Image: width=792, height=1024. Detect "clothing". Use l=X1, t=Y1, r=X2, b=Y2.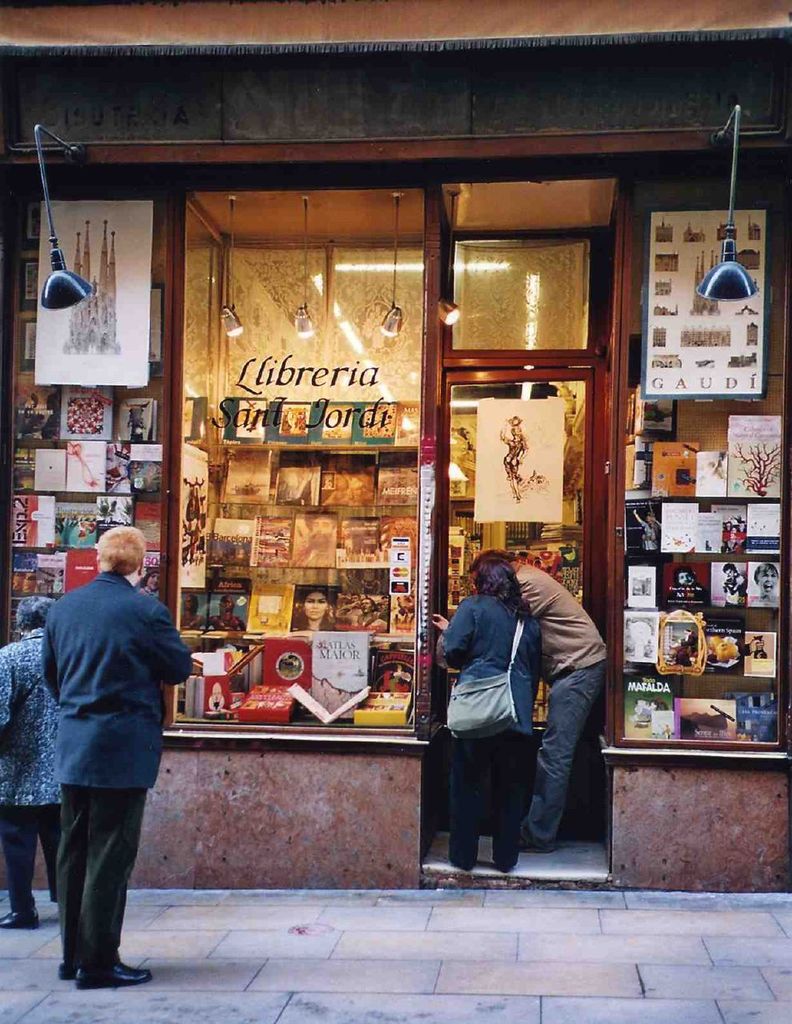
l=518, t=553, r=606, b=848.
